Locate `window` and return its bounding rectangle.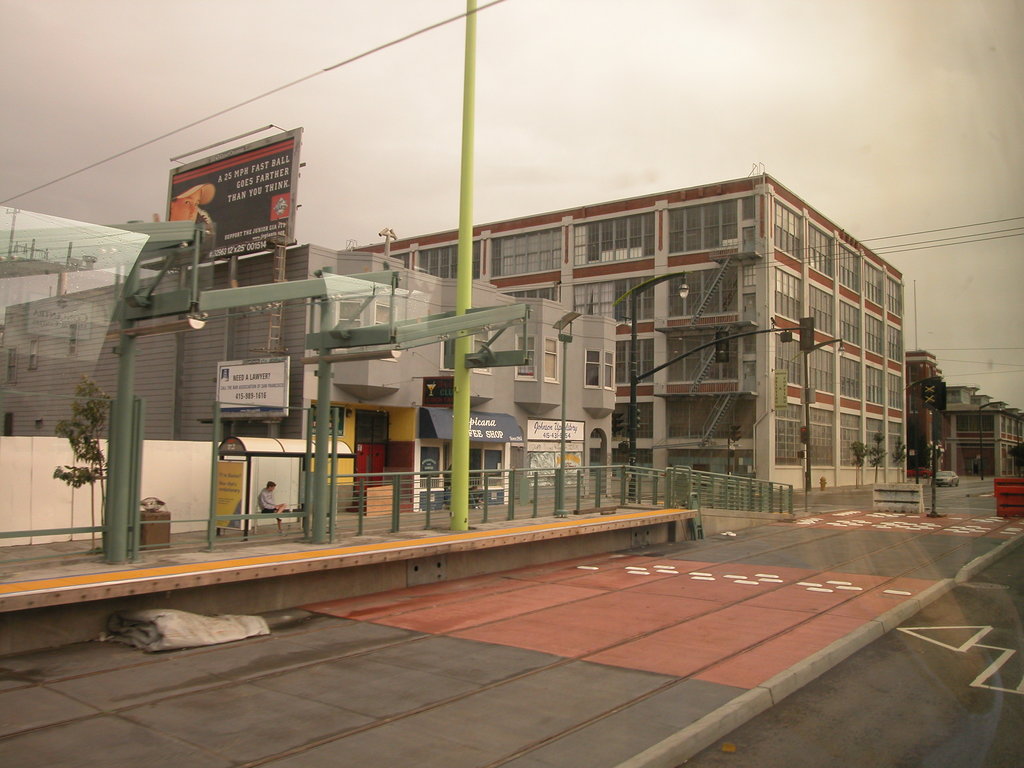
x1=865, y1=366, x2=884, y2=407.
